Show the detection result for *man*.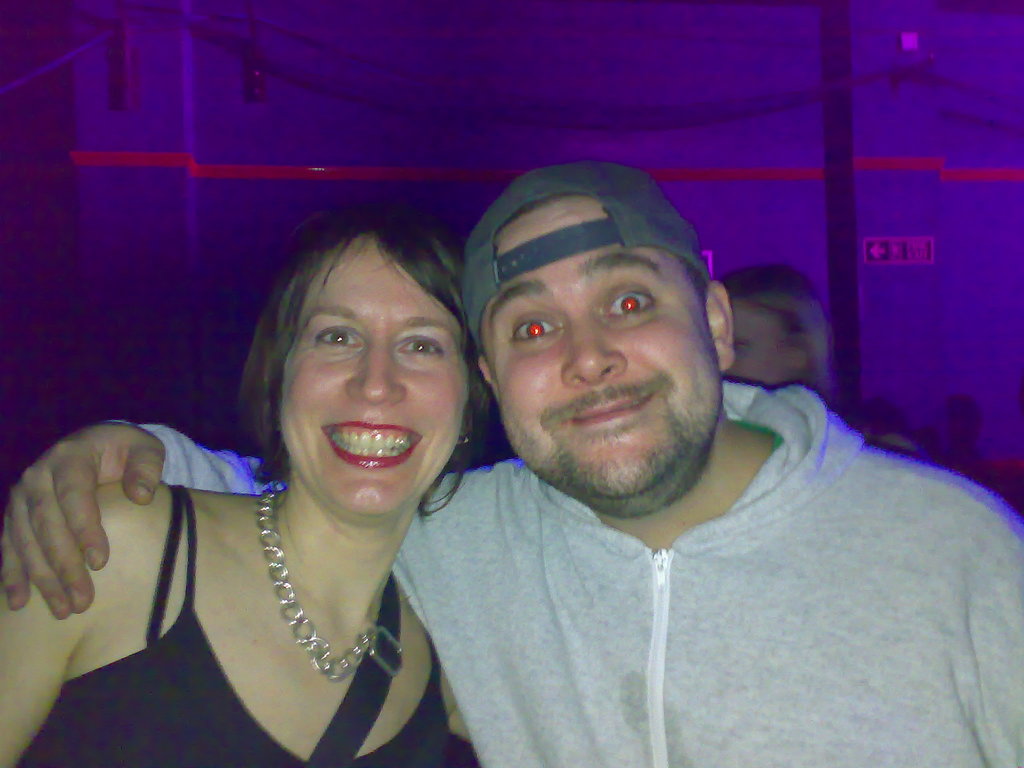
<bbox>0, 159, 1023, 767</bbox>.
